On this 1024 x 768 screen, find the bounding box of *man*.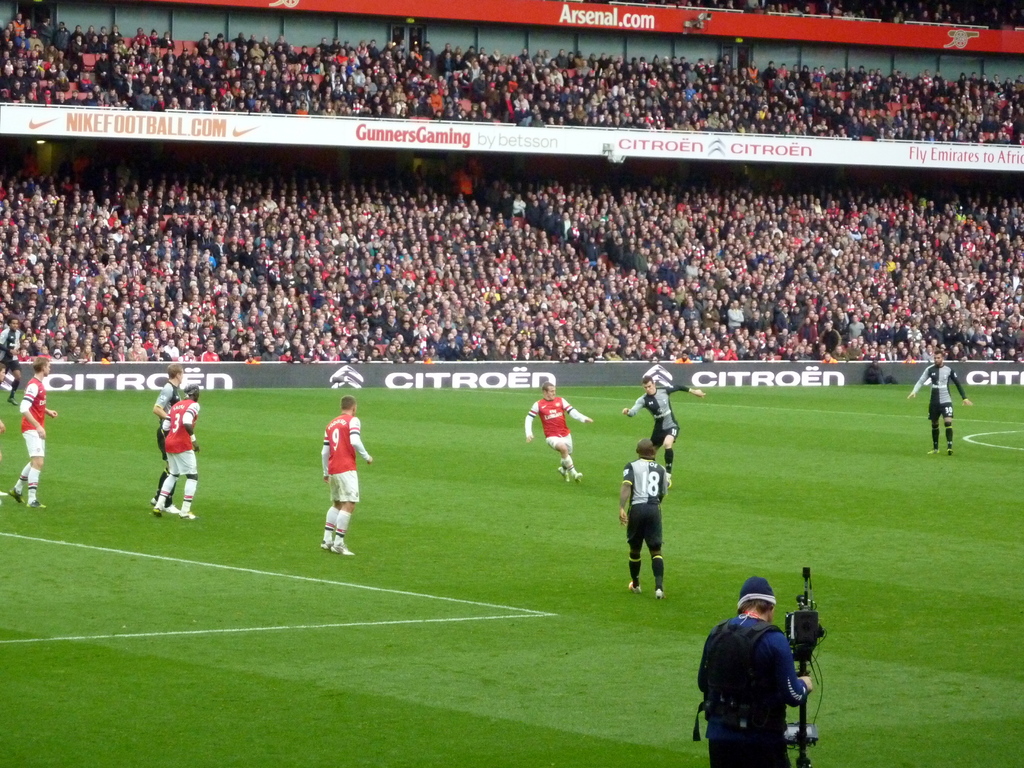
Bounding box: x1=0 y1=364 x2=10 y2=497.
